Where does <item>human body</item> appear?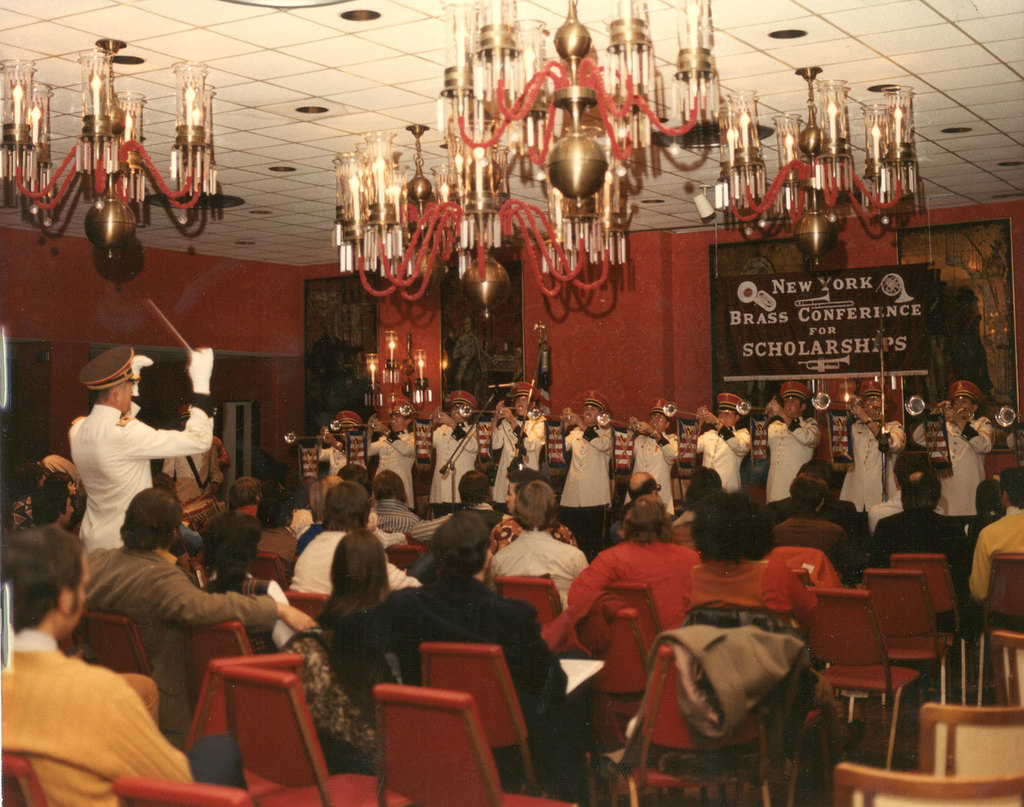
Appears at box=[691, 409, 753, 497].
